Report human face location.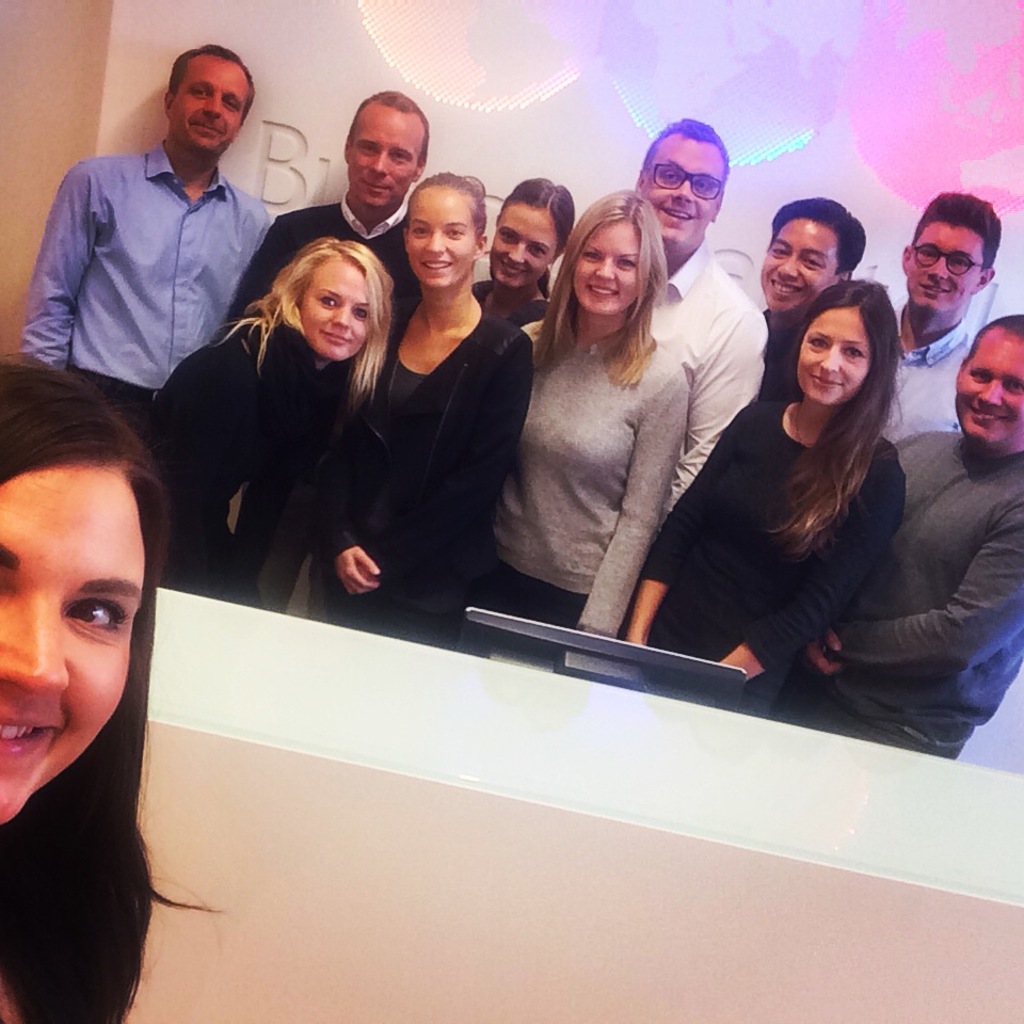
Report: pyautogui.locateOnScreen(647, 134, 722, 244).
